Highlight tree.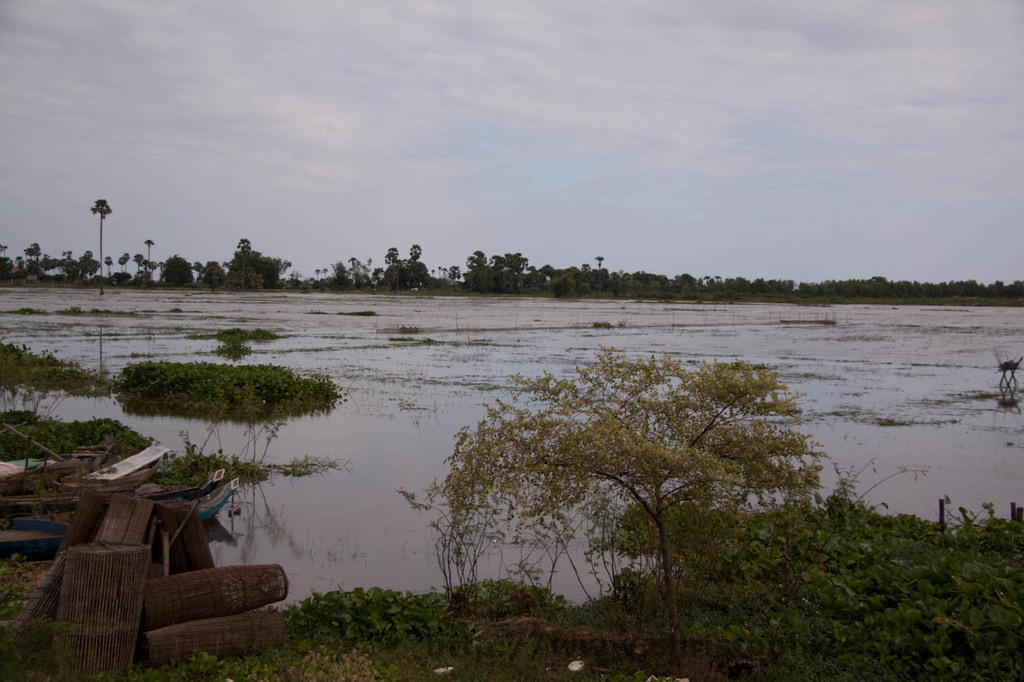
Highlighted region: [153,255,159,277].
